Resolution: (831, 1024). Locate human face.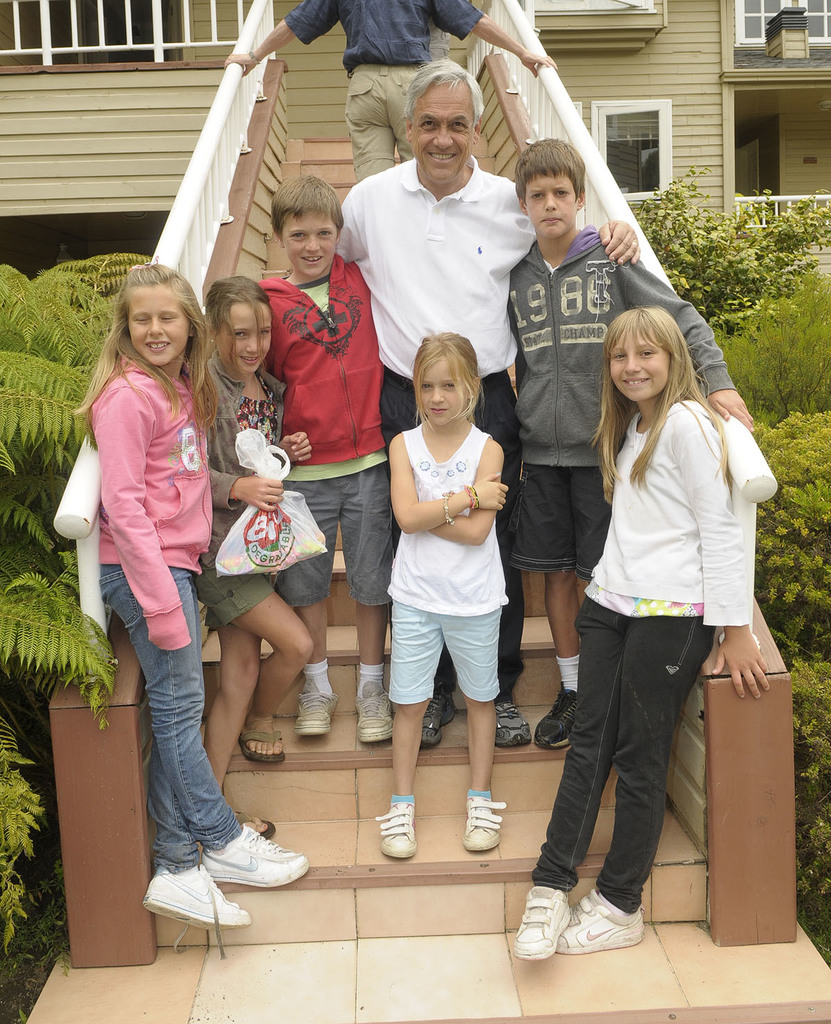
box=[125, 286, 191, 361].
